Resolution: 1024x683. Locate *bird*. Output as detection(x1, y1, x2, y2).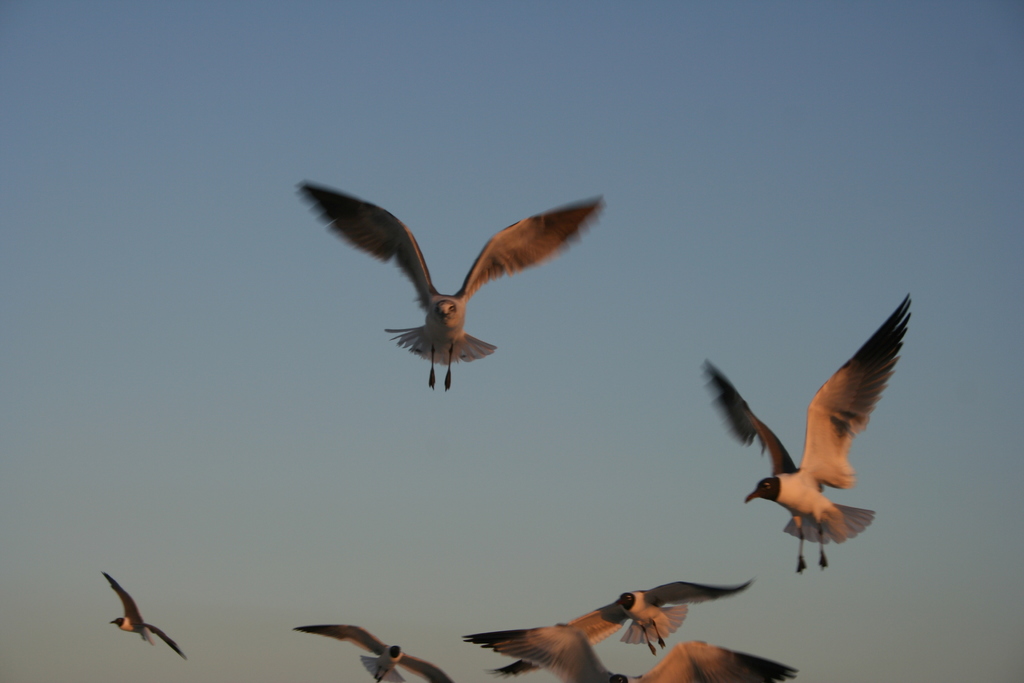
detection(491, 579, 756, 671).
